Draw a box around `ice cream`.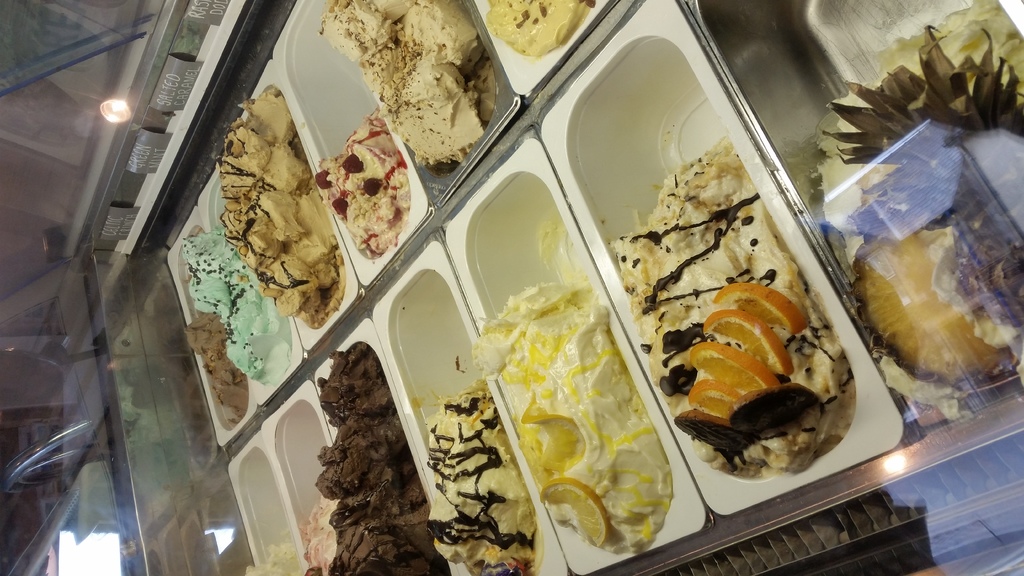
bbox=[428, 380, 536, 575].
